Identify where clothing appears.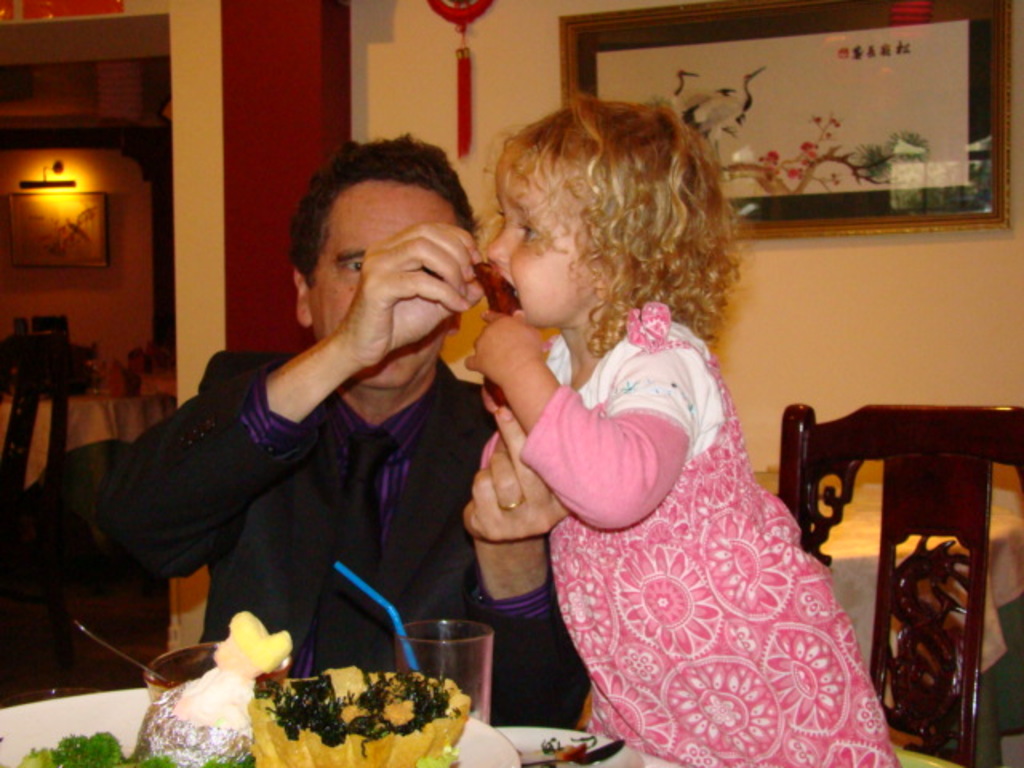
Appears at bbox=(496, 288, 875, 734).
